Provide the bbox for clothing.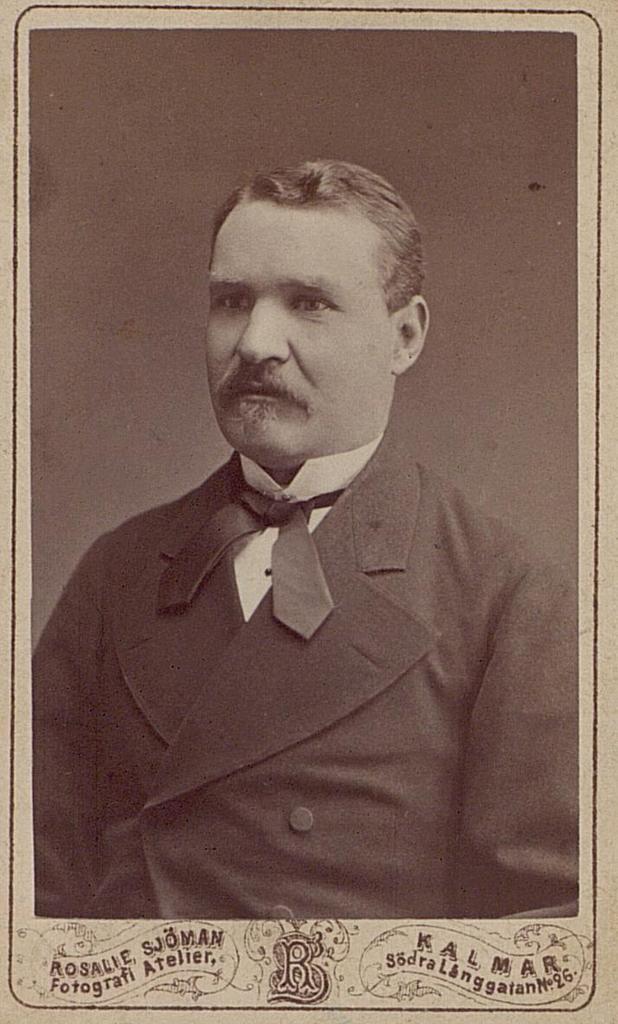
29 424 478 939.
